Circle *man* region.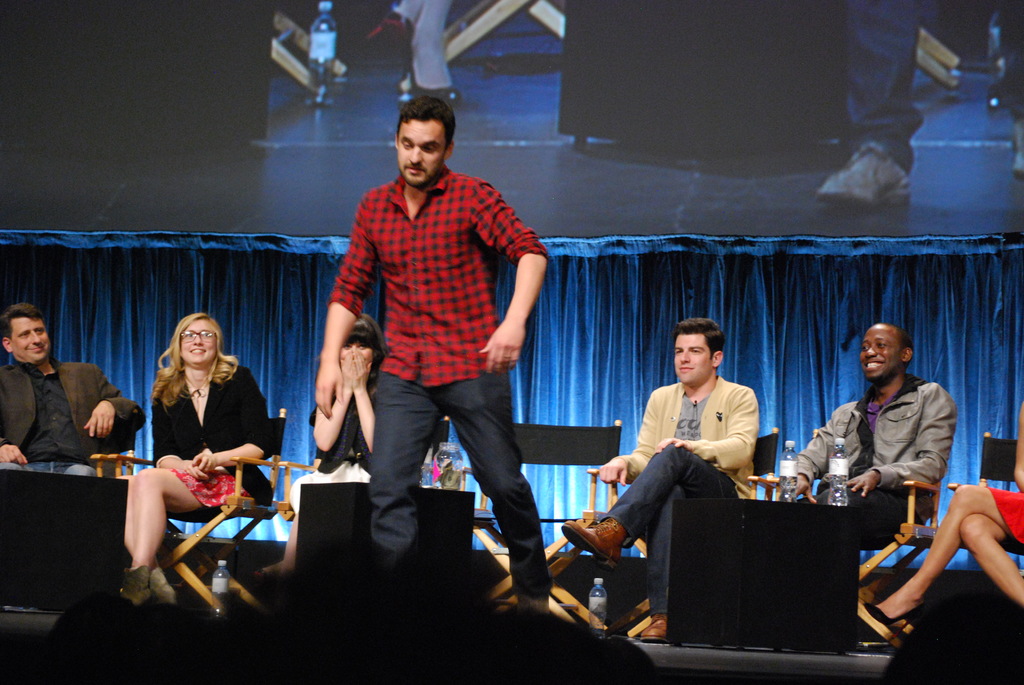
Region: box=[0, 310, 140, 491].
